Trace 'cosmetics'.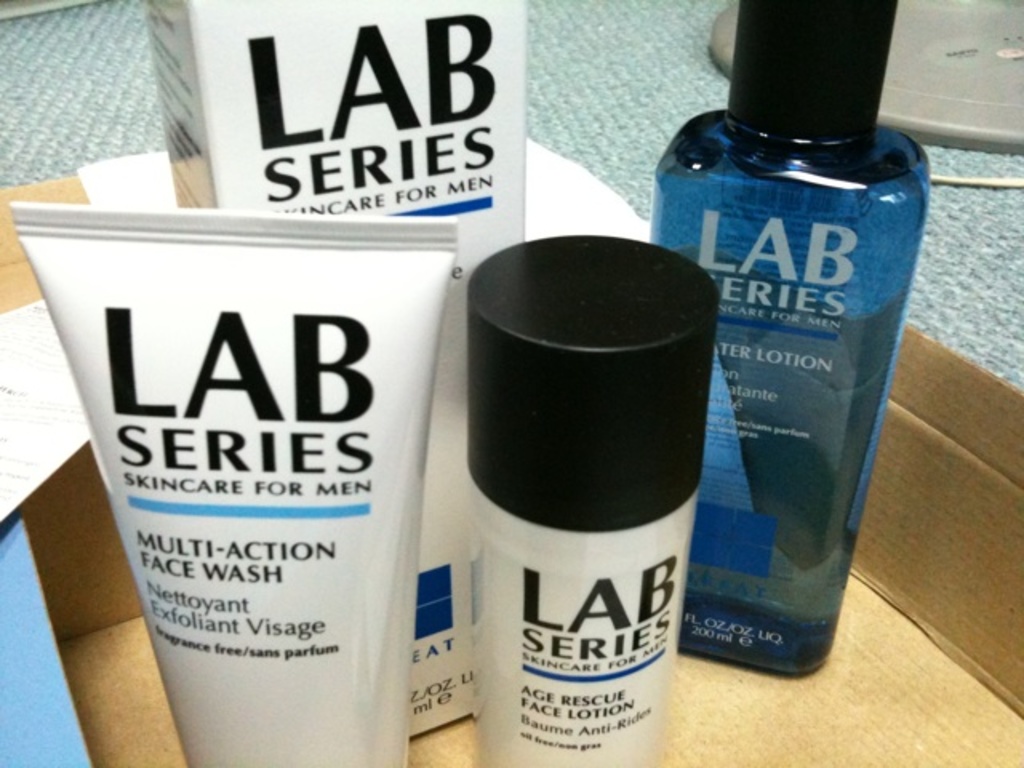
Traced to 139:0:528:747.
